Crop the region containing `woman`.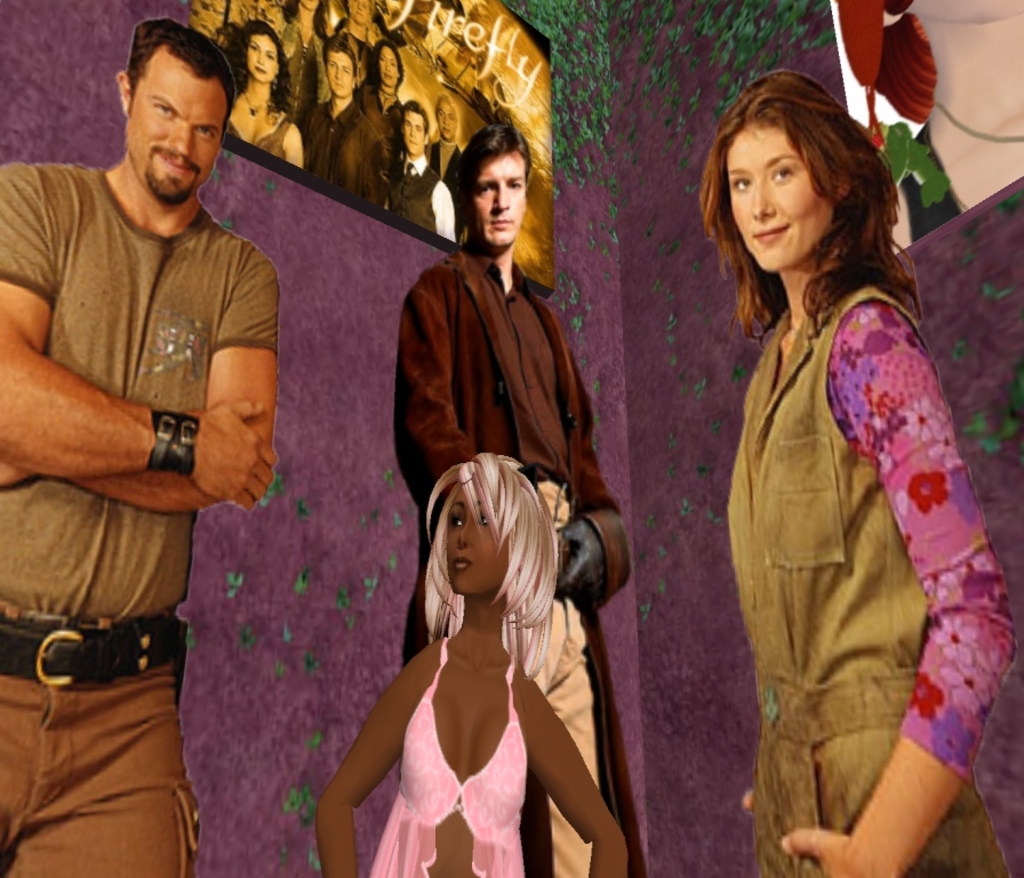
Crop region: 665 57 1009 863.
